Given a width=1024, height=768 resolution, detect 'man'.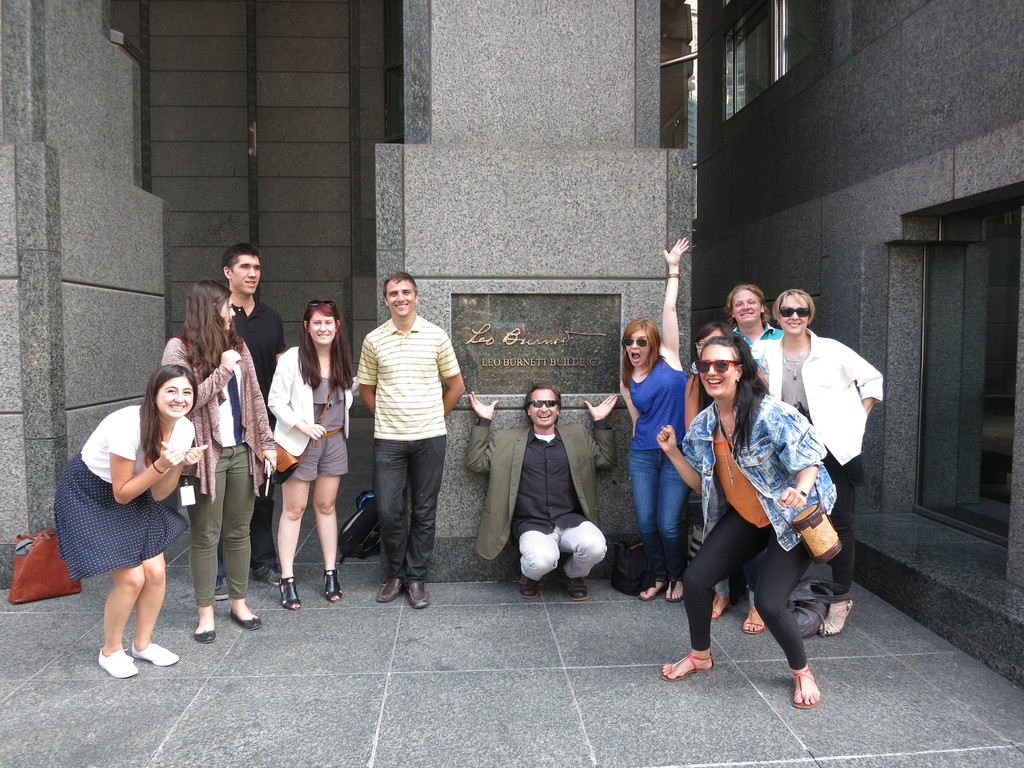
region(460, 380, 629, 607).
